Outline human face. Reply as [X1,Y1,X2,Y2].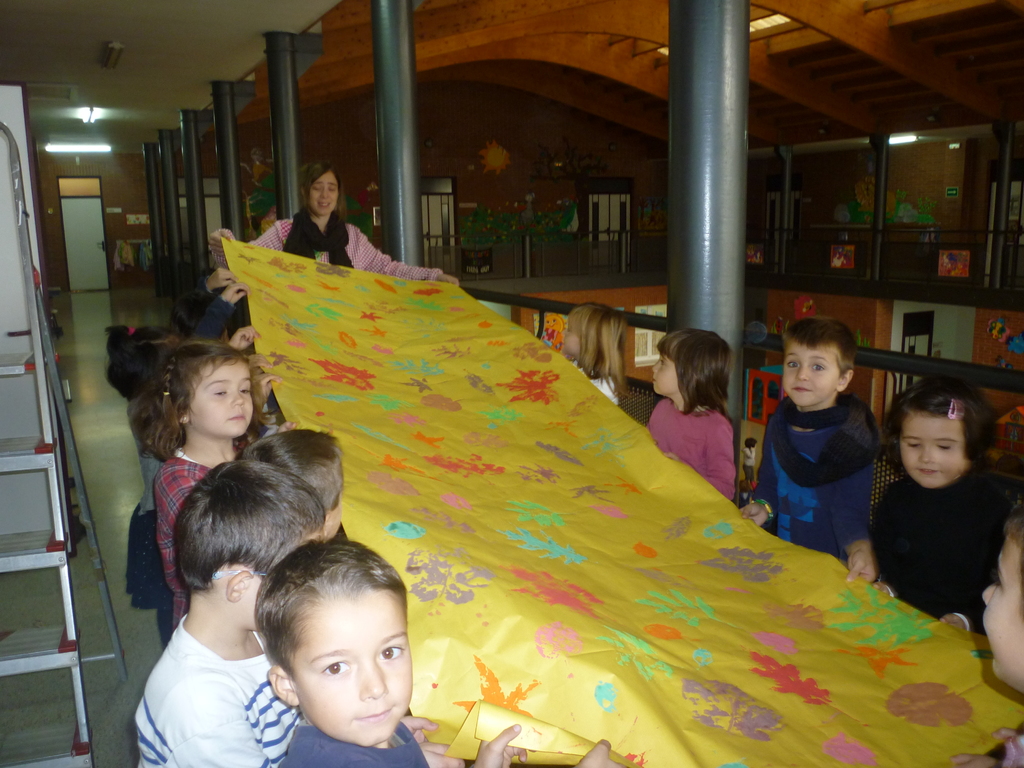
[650,353,677,394].
